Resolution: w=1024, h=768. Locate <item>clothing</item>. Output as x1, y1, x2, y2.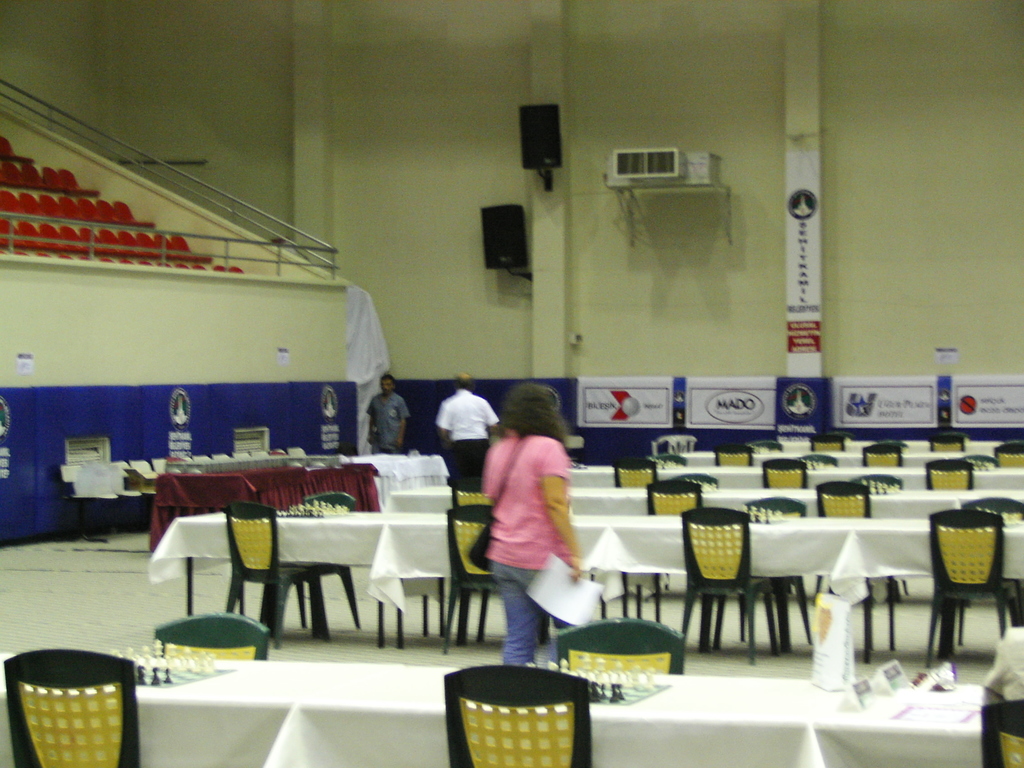
475, 410, 593, 659.
